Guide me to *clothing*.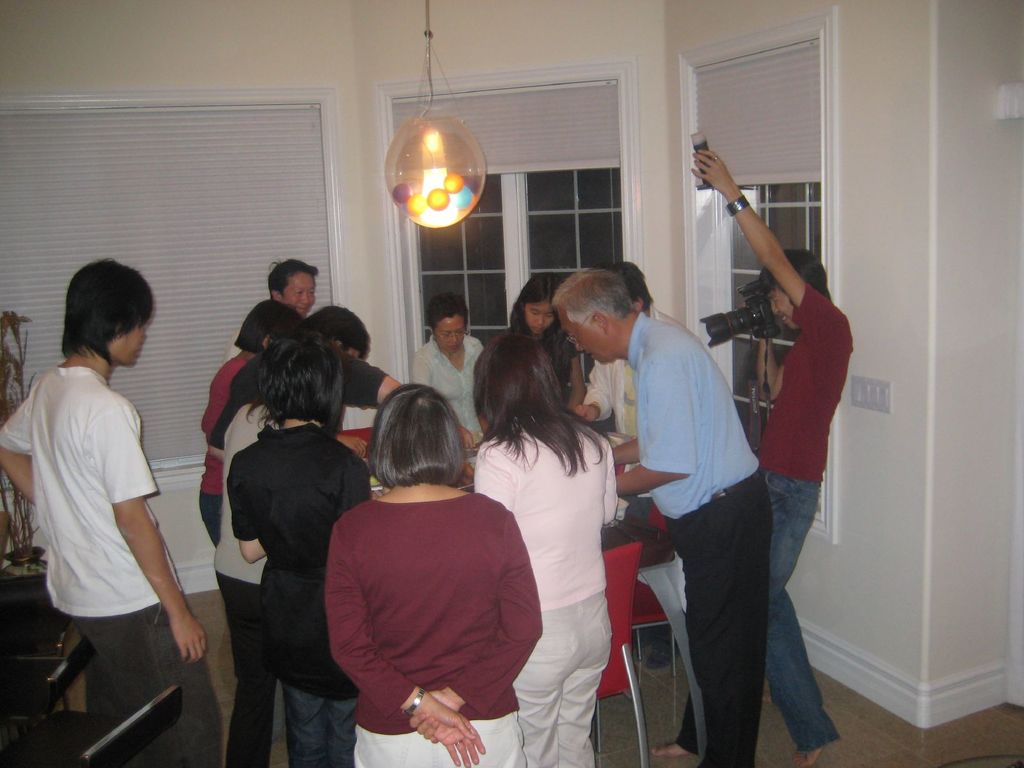
Guidance: box(752, 289, 854, 758).
